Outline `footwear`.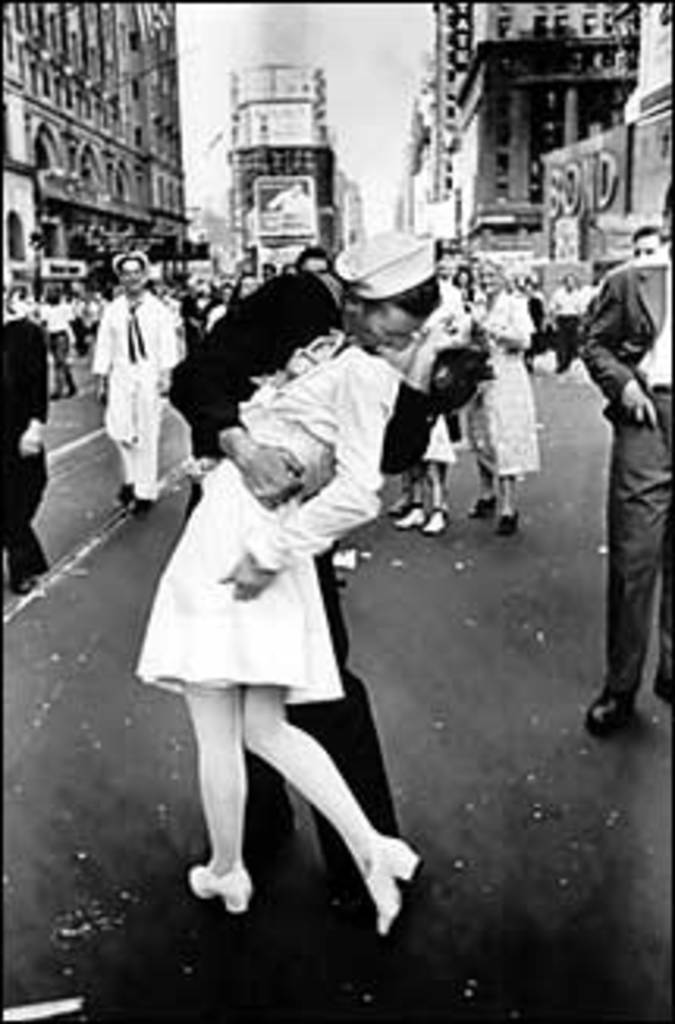
Outline: (386,496,418,515).
